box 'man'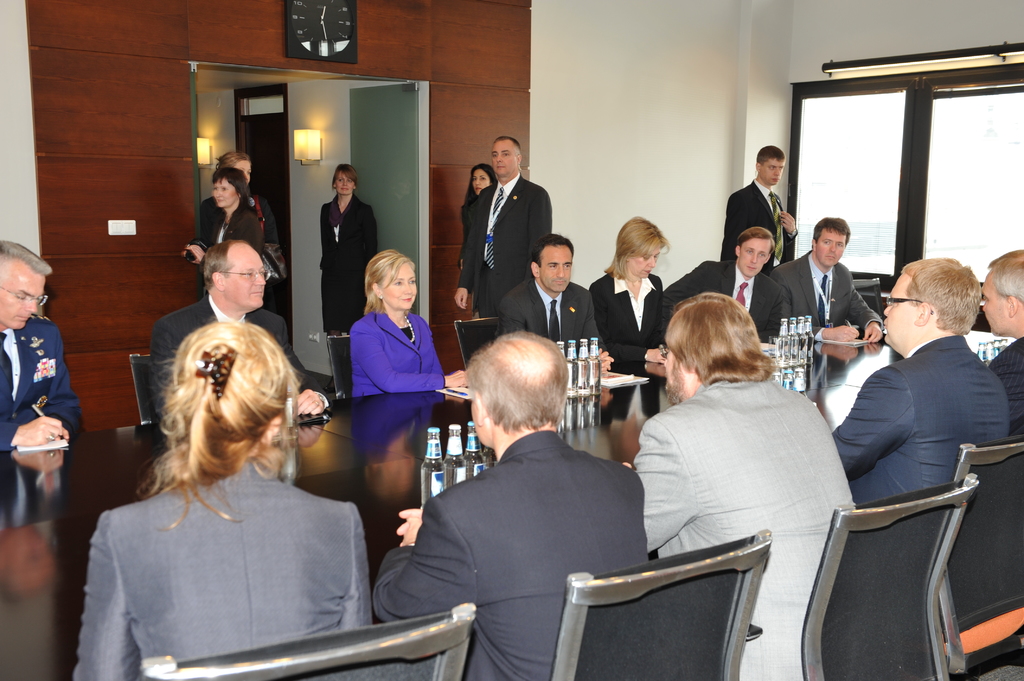
148,239,337,420
